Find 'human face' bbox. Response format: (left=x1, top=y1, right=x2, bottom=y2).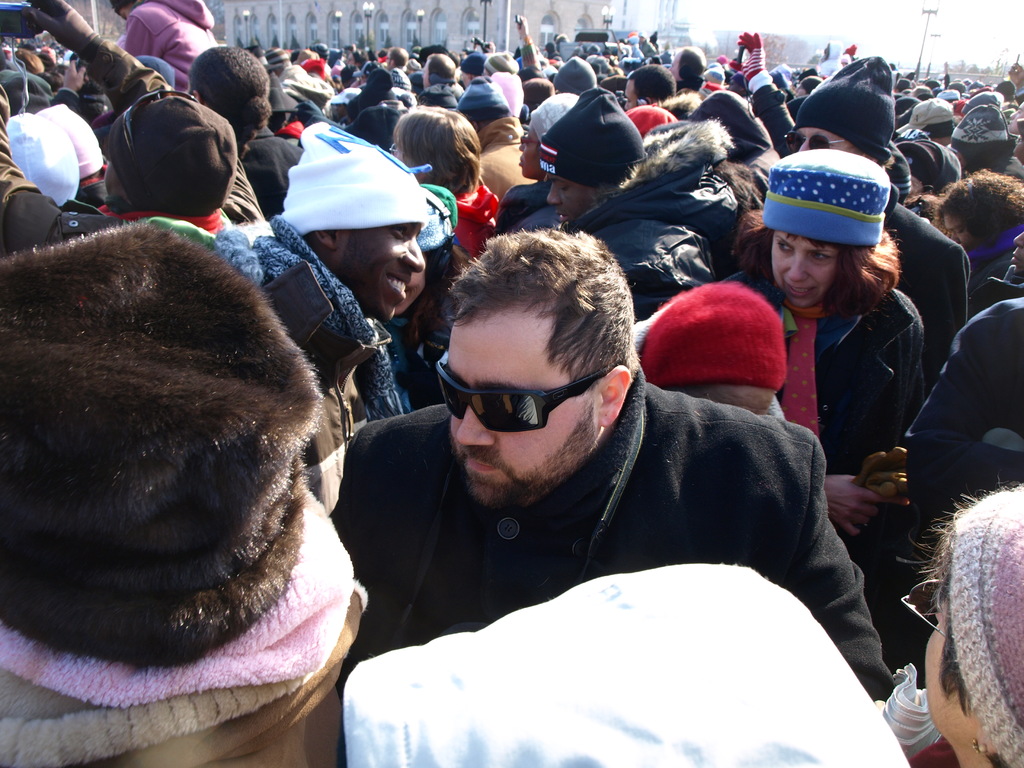
(left=444, top=309, right=603, bottom=505).
